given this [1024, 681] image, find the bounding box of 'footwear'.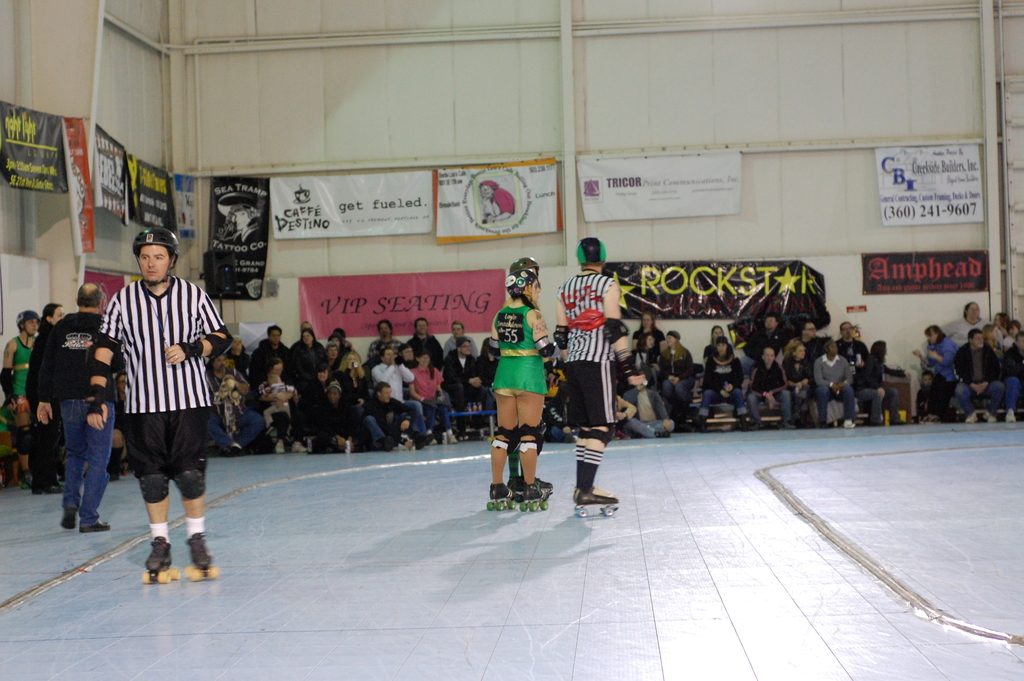
BBox(986, 412, 998, 422).
